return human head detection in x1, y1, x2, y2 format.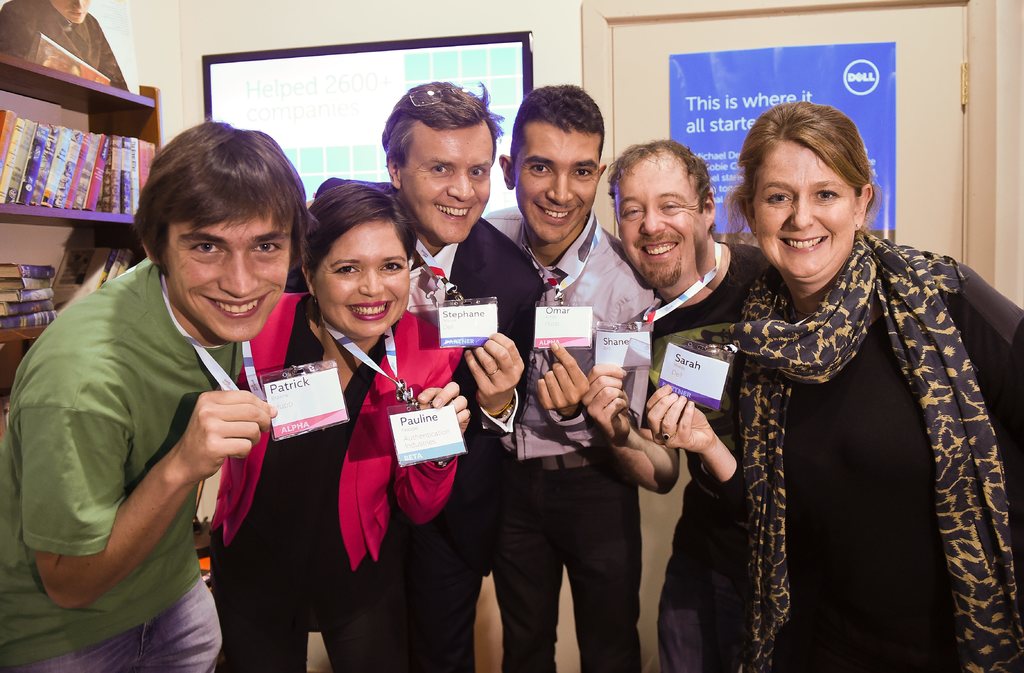
735, 97, 874, 284.
